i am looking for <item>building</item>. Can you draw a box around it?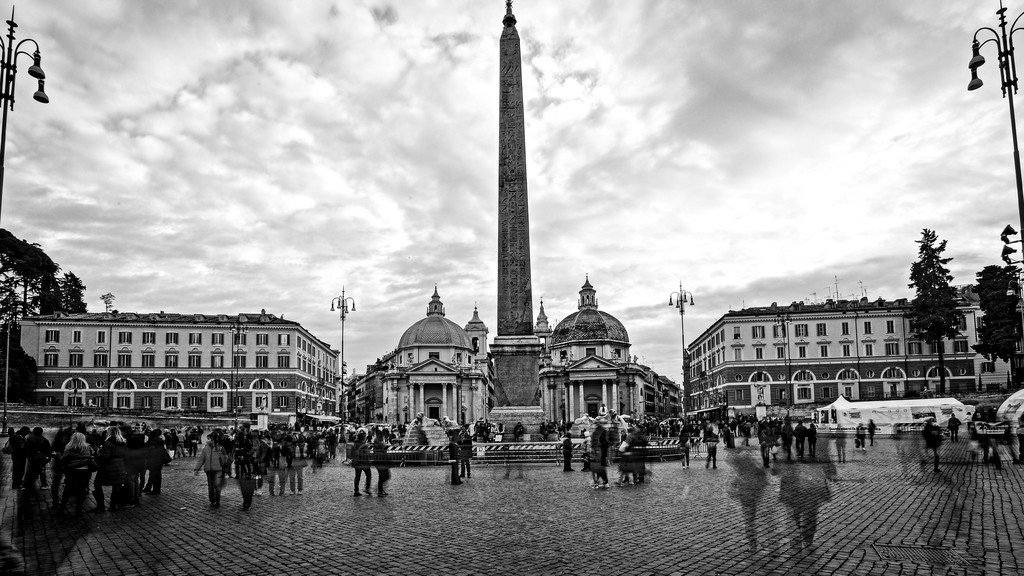
Sure, the bounding box is (left=348, top=285, right=492, bottom=428).
